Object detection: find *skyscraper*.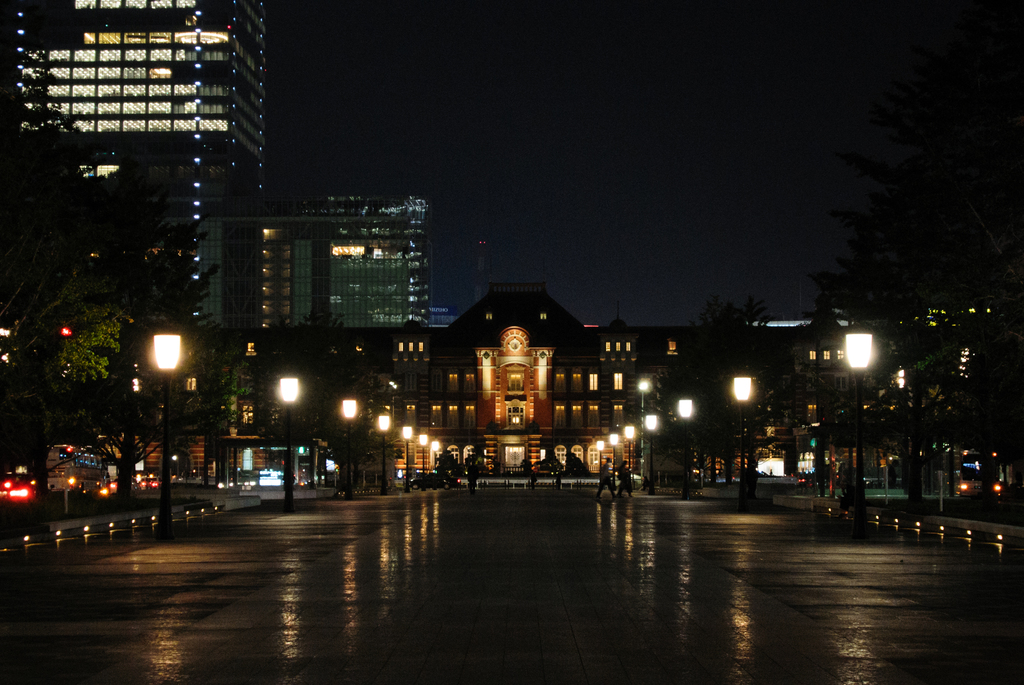
rect(0, 0, 267, 337).
